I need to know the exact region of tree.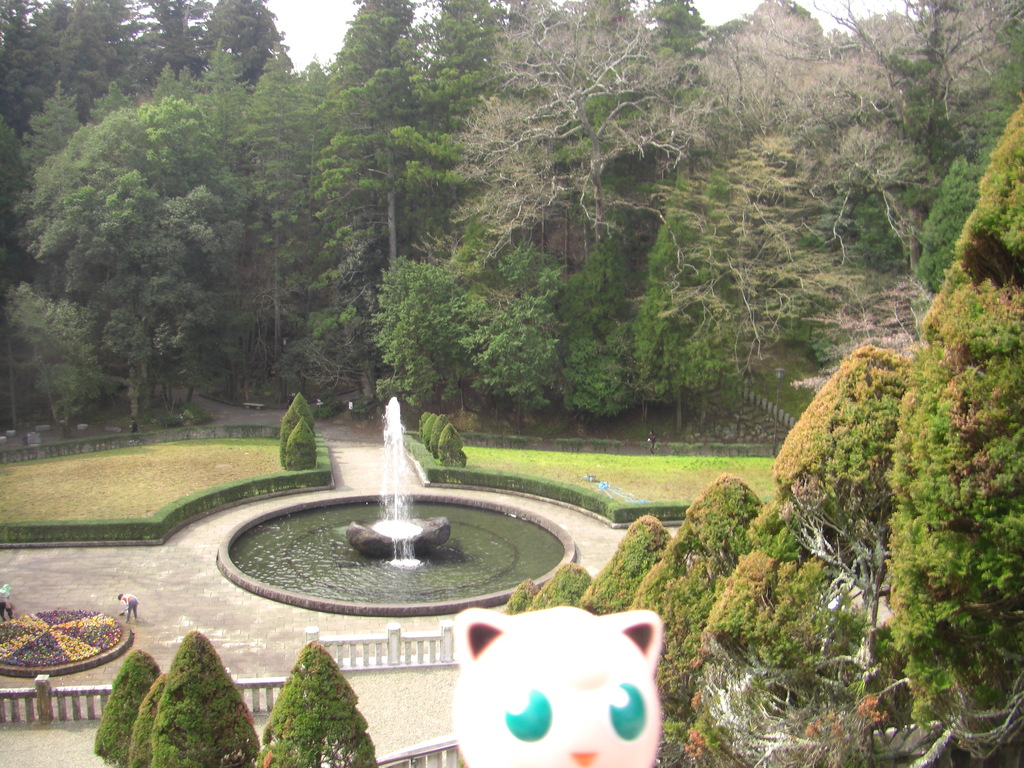
Region: select_region(260, 0, 435, 246).
